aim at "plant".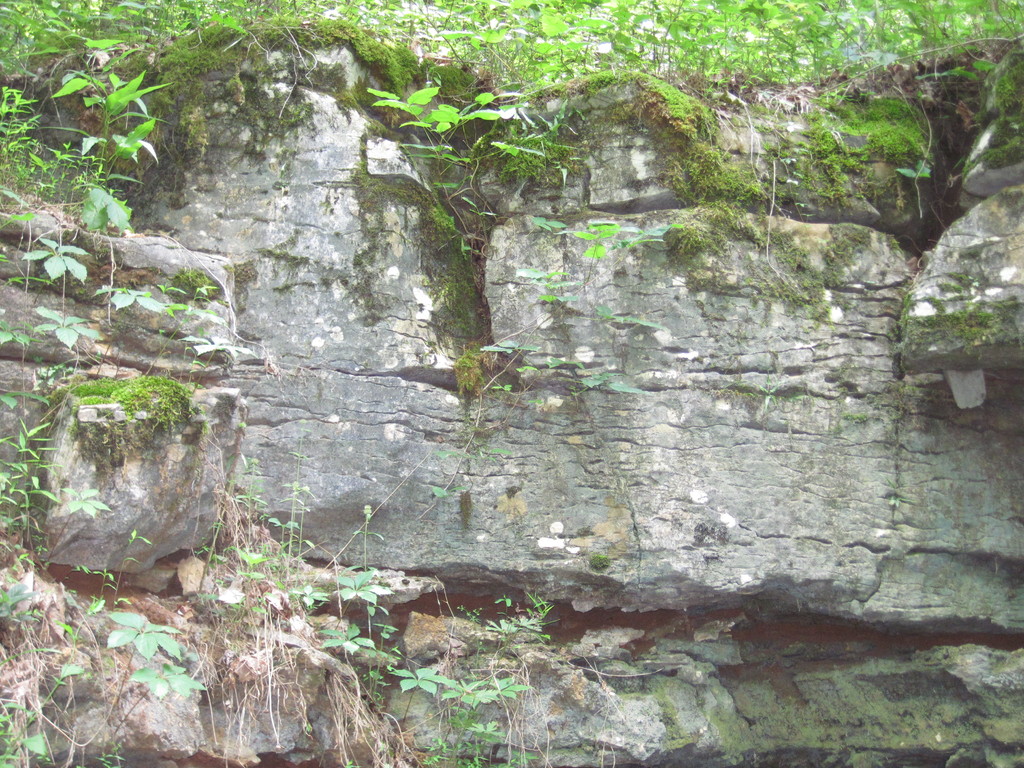
Aimed at l=437, t=675, r=525, b=724.
